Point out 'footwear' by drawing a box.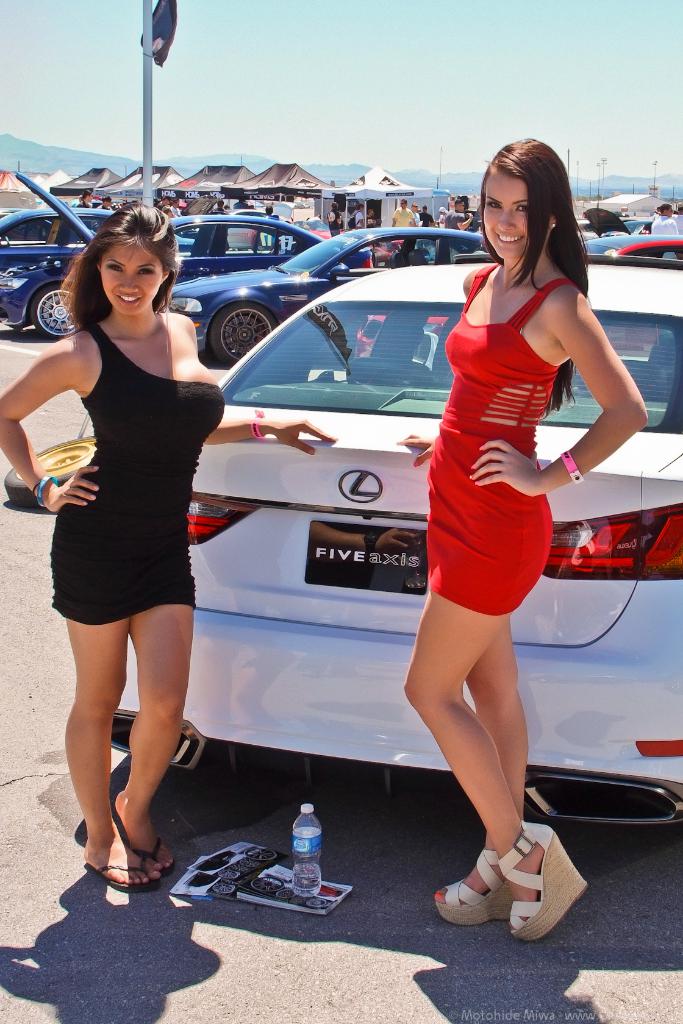
select_region(434, 842, 528, 931).
